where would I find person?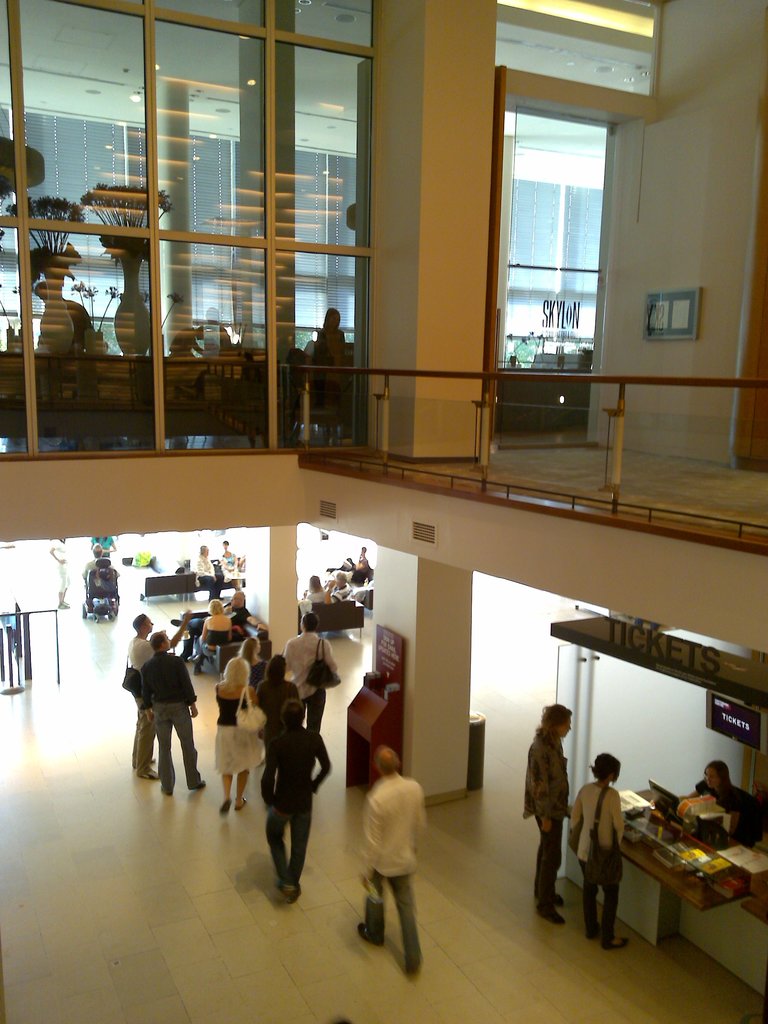
At 76,540,118,608.
